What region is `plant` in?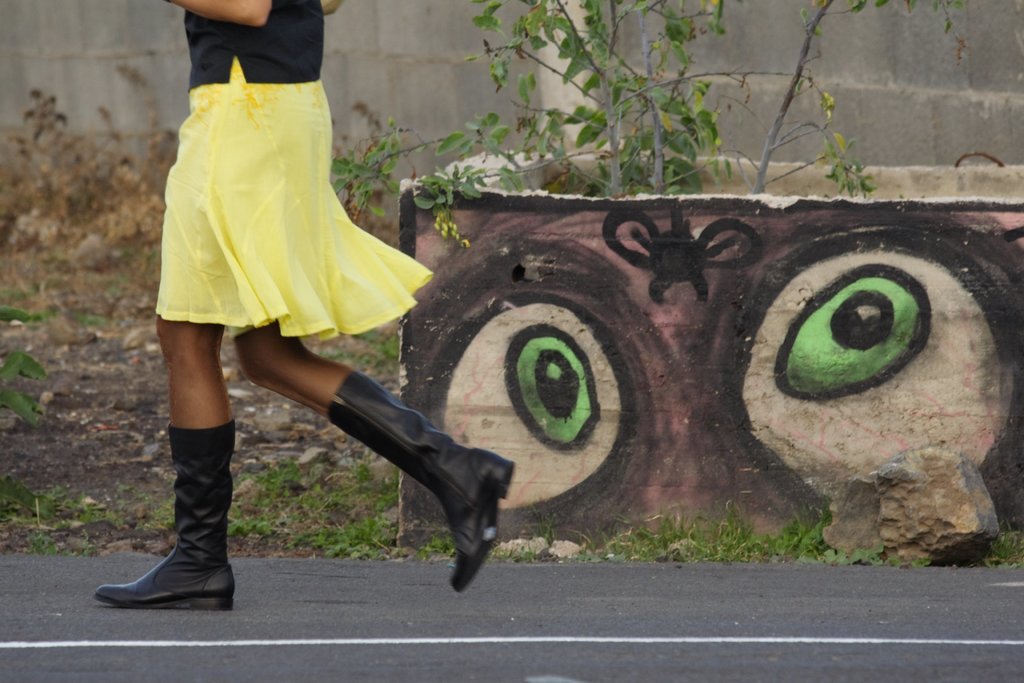
left=75, top=308, right=112, bottom=325.
